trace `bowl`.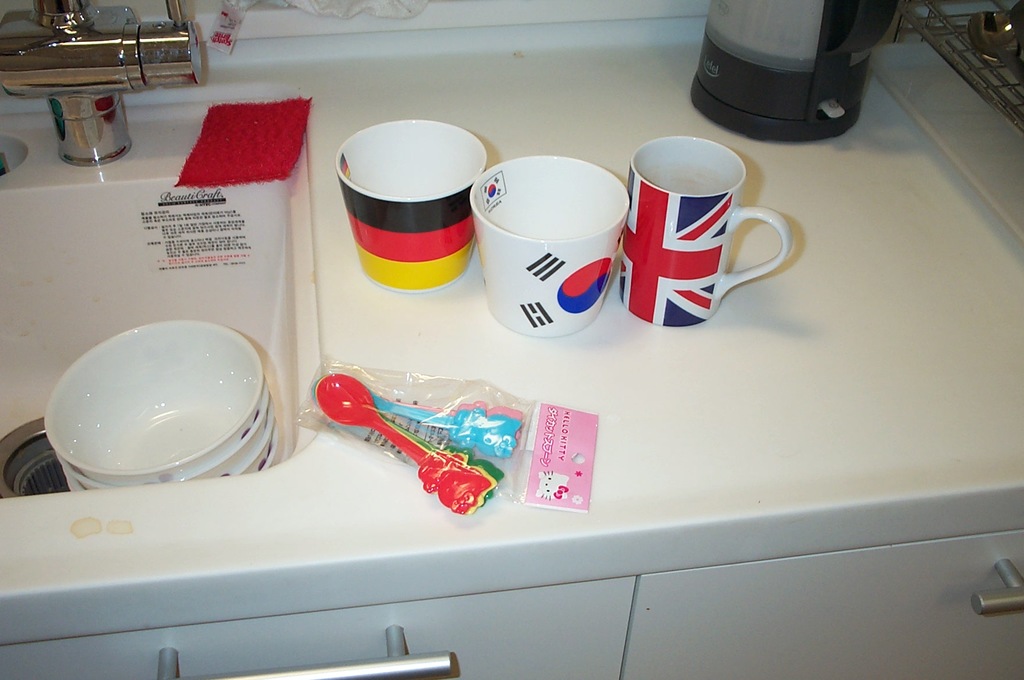
Traced to 56 397 278 489.
